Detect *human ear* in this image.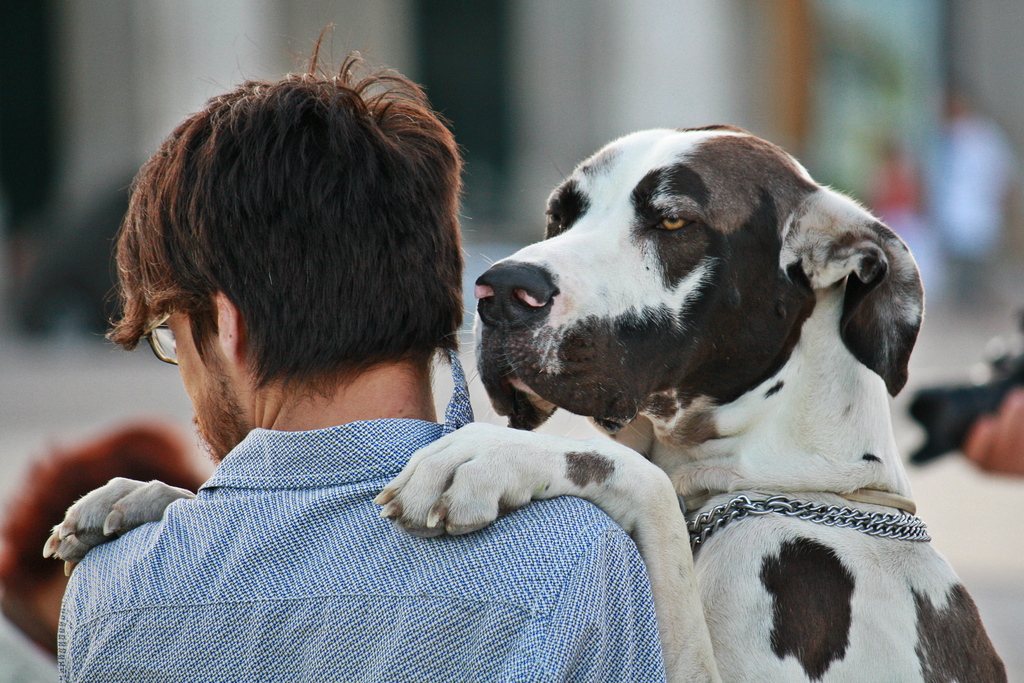
Detection: <bbox>206, 289, 241, 365</bbox>.
